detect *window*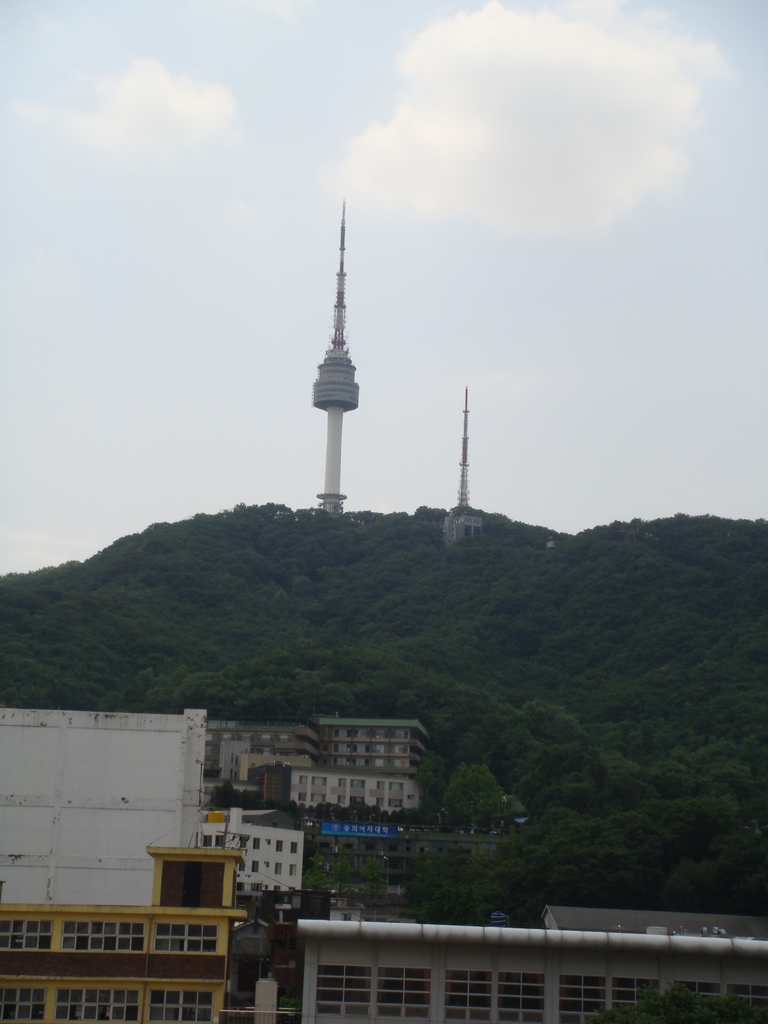
[443, 972, 490, 1020]
